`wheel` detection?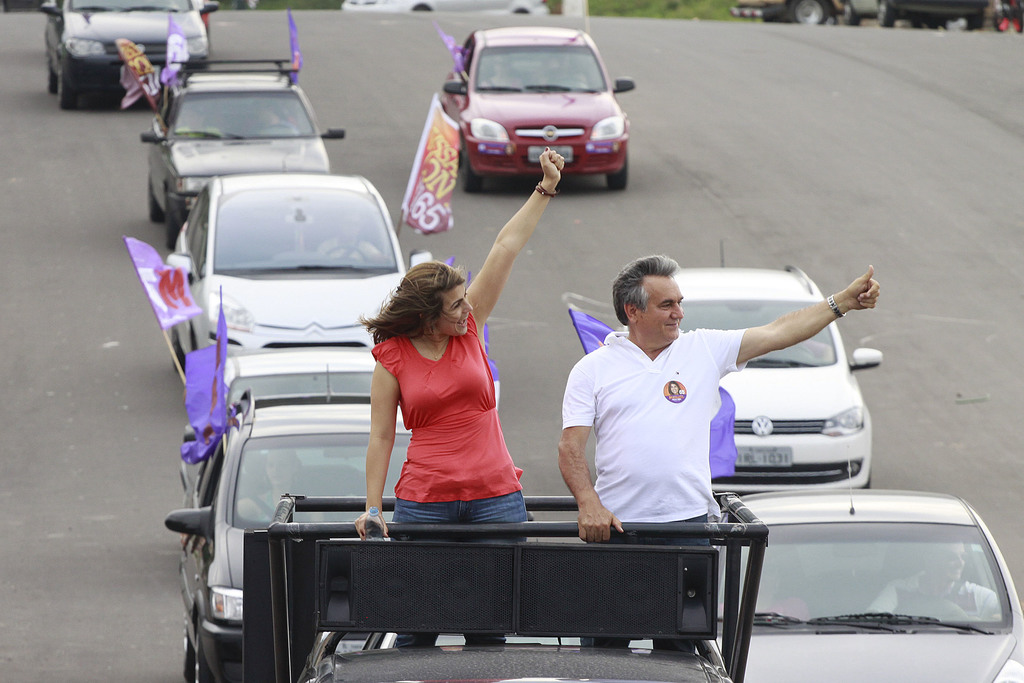
BBox(461, 156, 486, 196)
